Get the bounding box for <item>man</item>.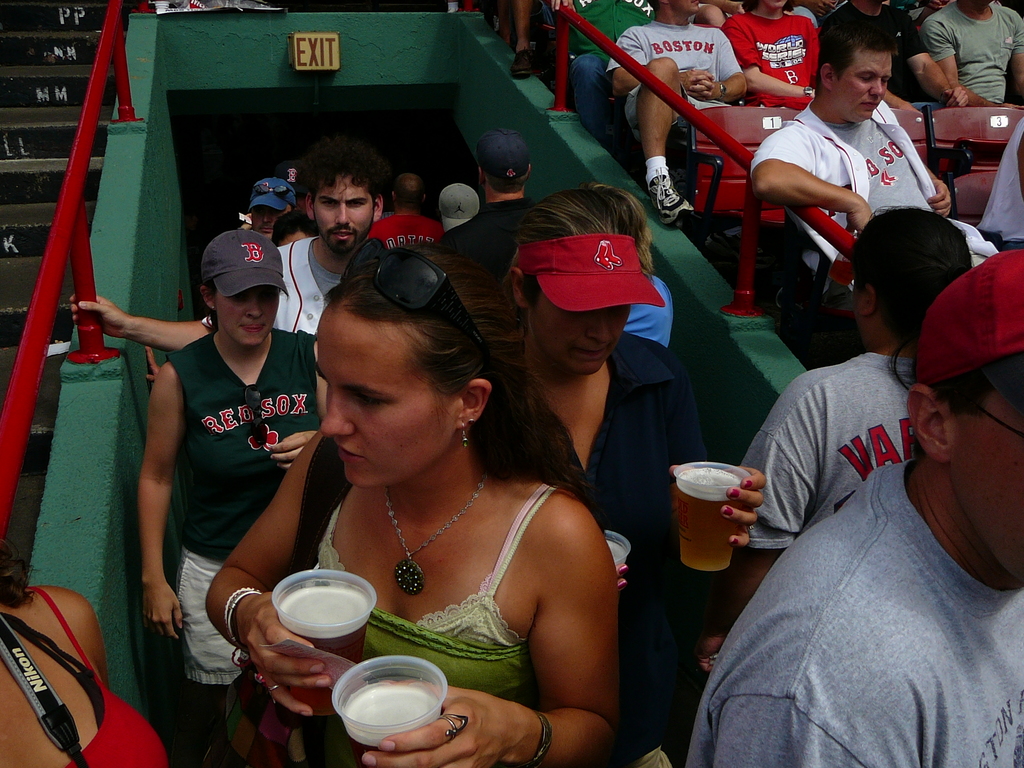
753 27 1002 274.
